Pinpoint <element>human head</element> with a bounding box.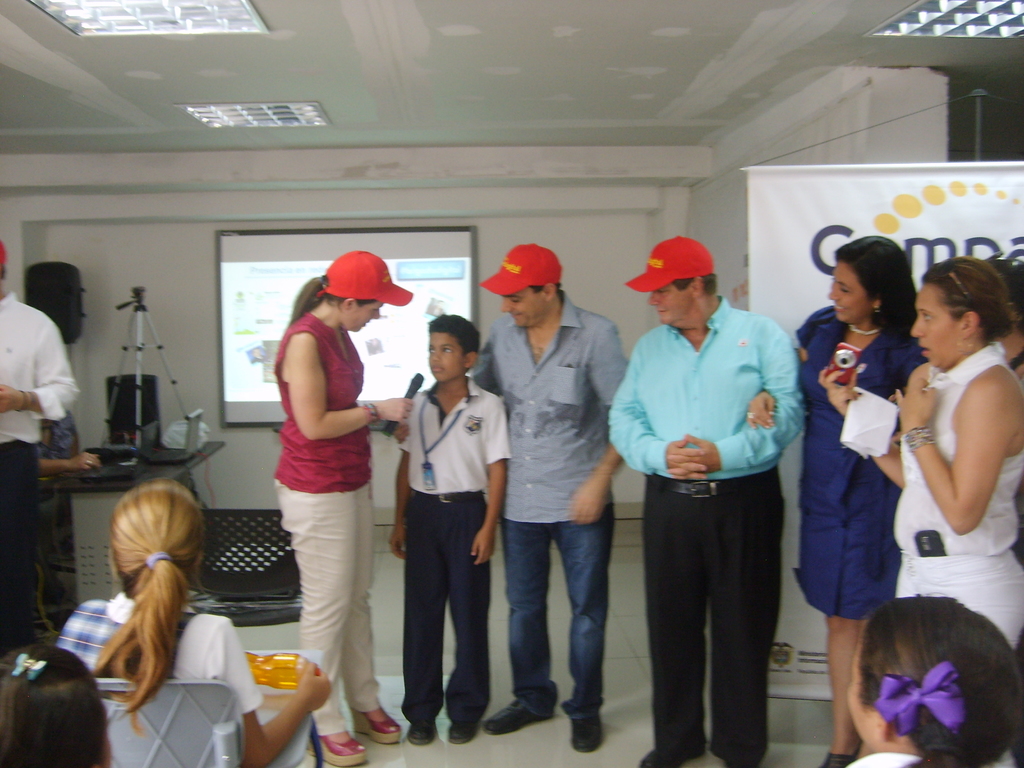
<bbox>828, 233, 914, 327</bbox>.
